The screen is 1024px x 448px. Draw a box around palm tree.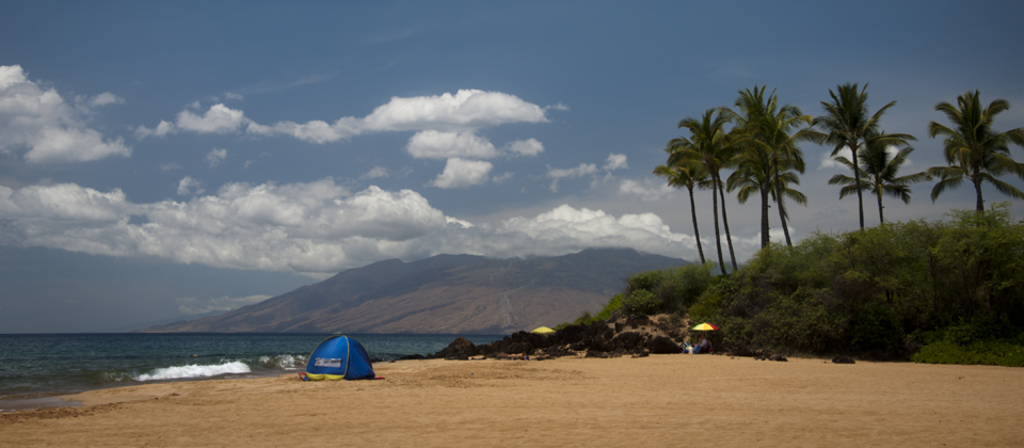
910, 89, 1023, 230.
